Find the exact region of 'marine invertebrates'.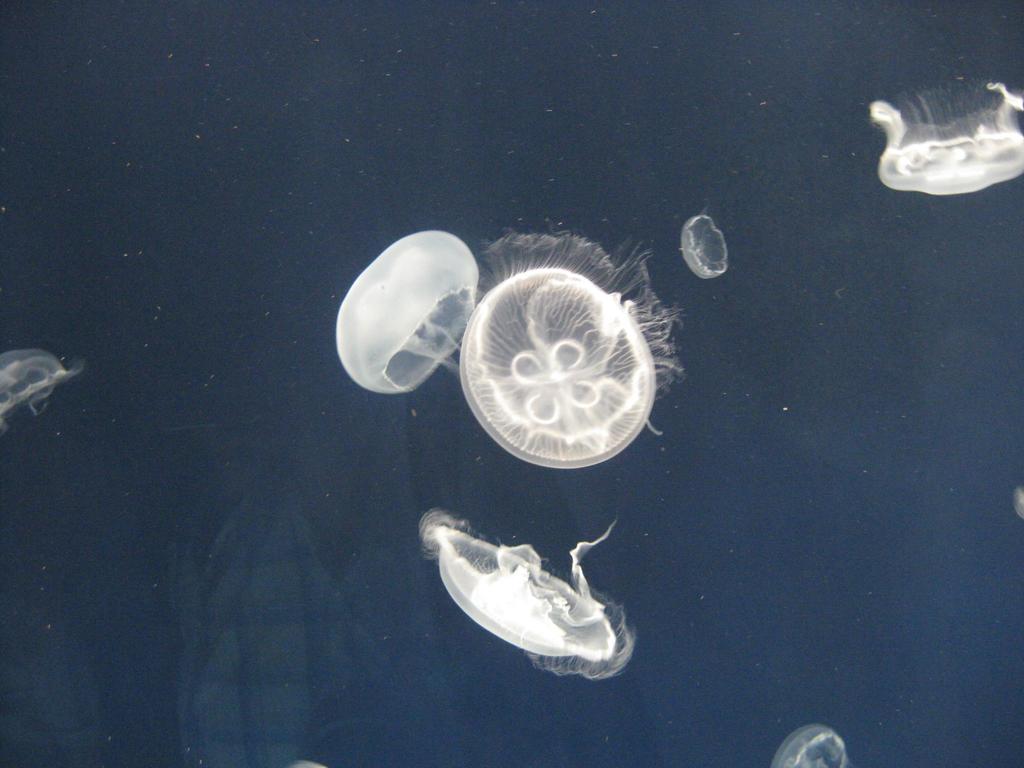
Exact region: [left=852, top=68, right=1023, bottom=197].
